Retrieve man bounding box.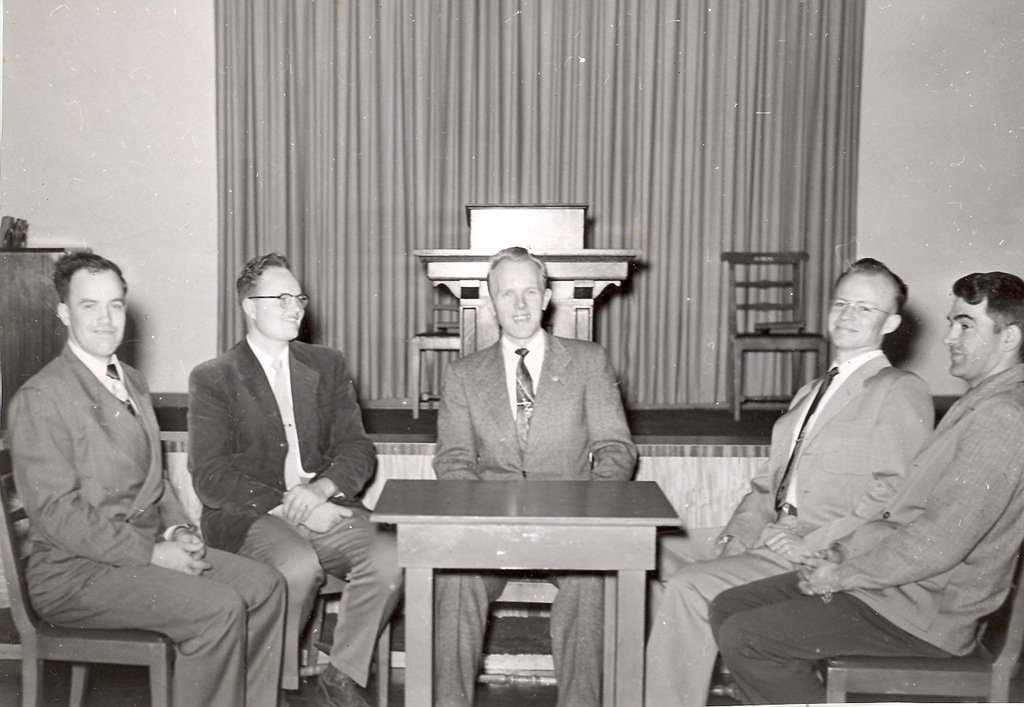
Bounding box: crop(433, 241, 644, 706).
